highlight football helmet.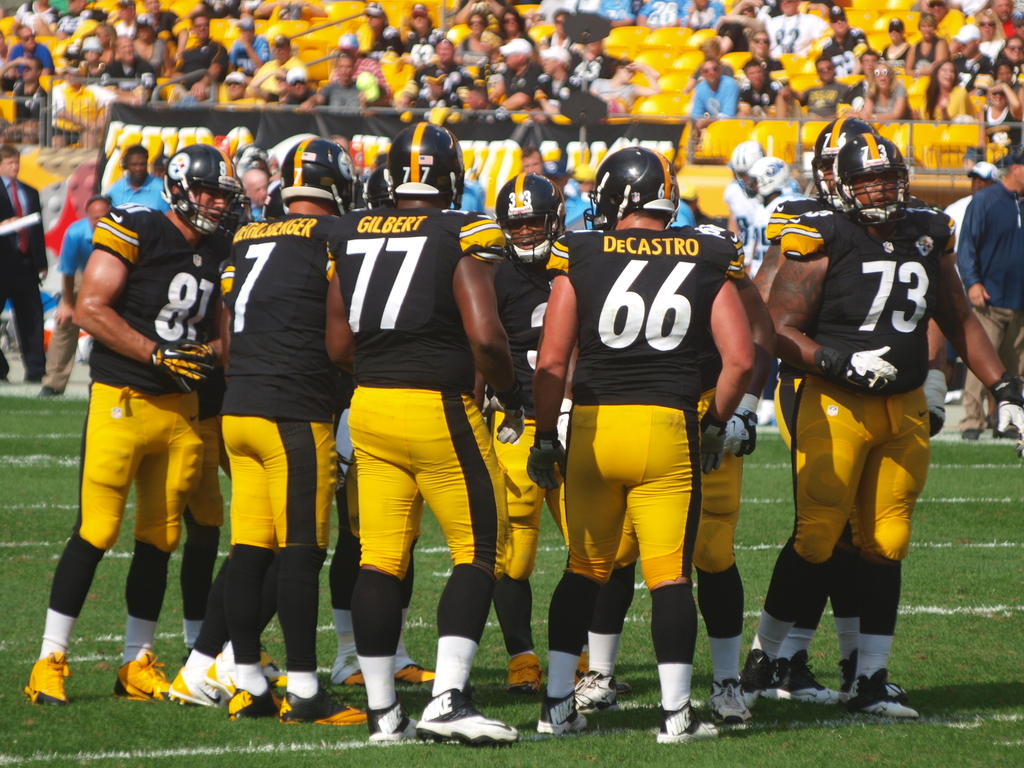
Highlighted region: BBox(731, 139, 763, 193).
